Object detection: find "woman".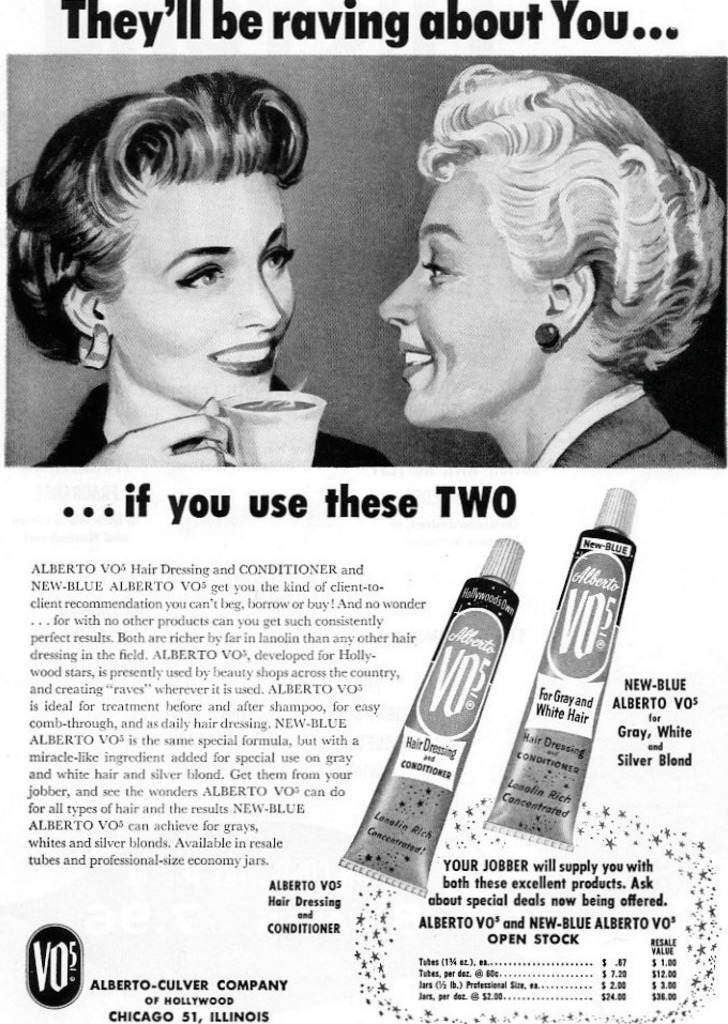
x1=381, y1=63, x2=727, y2=467.
